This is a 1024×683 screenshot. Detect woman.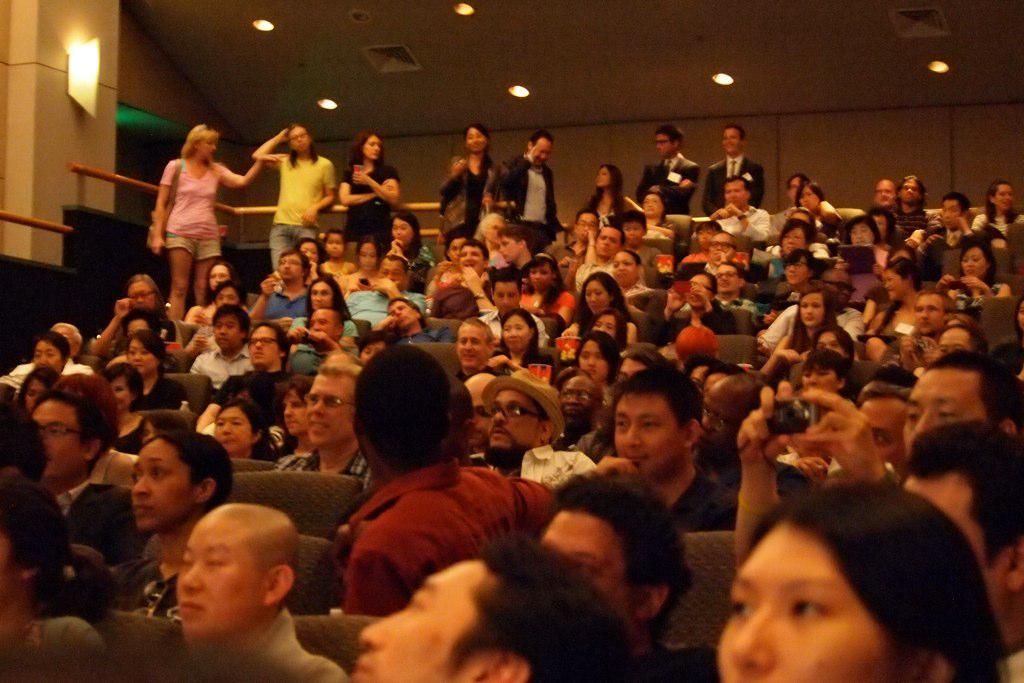
[left=519, top=251, right=569, bottom=320].
